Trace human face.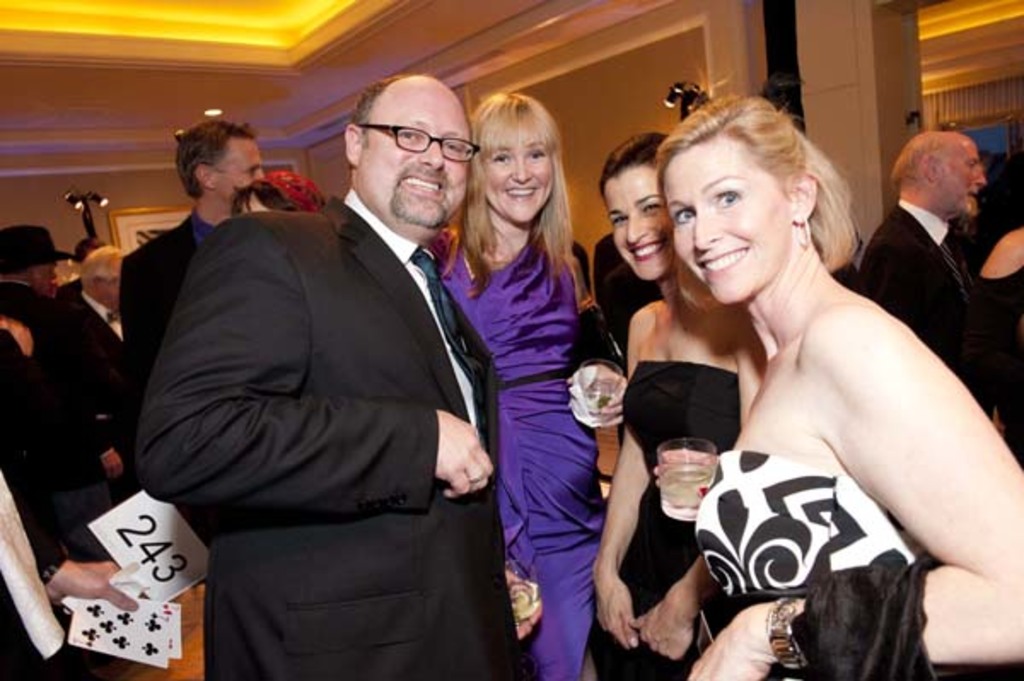
Traced to (x1=614, y1=155, x2=679, y2=278).
